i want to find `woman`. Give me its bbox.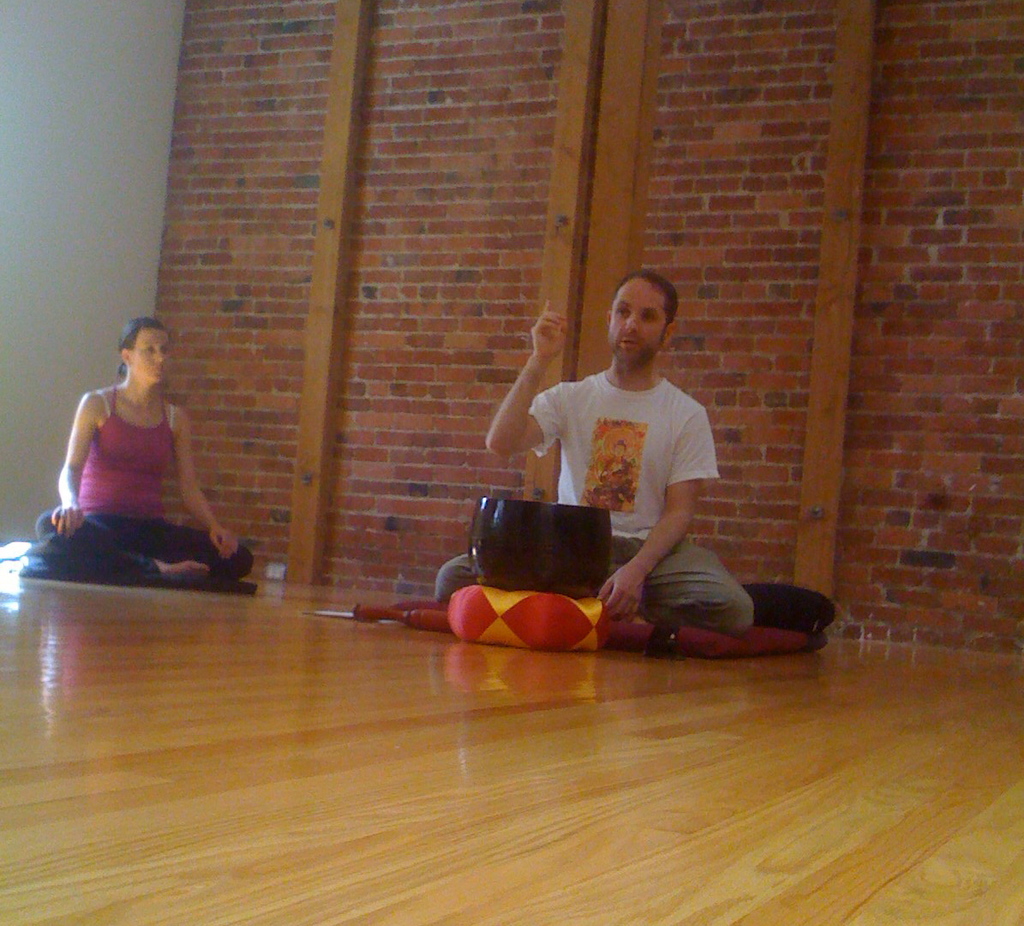
region(26, 314, 255, 588).
